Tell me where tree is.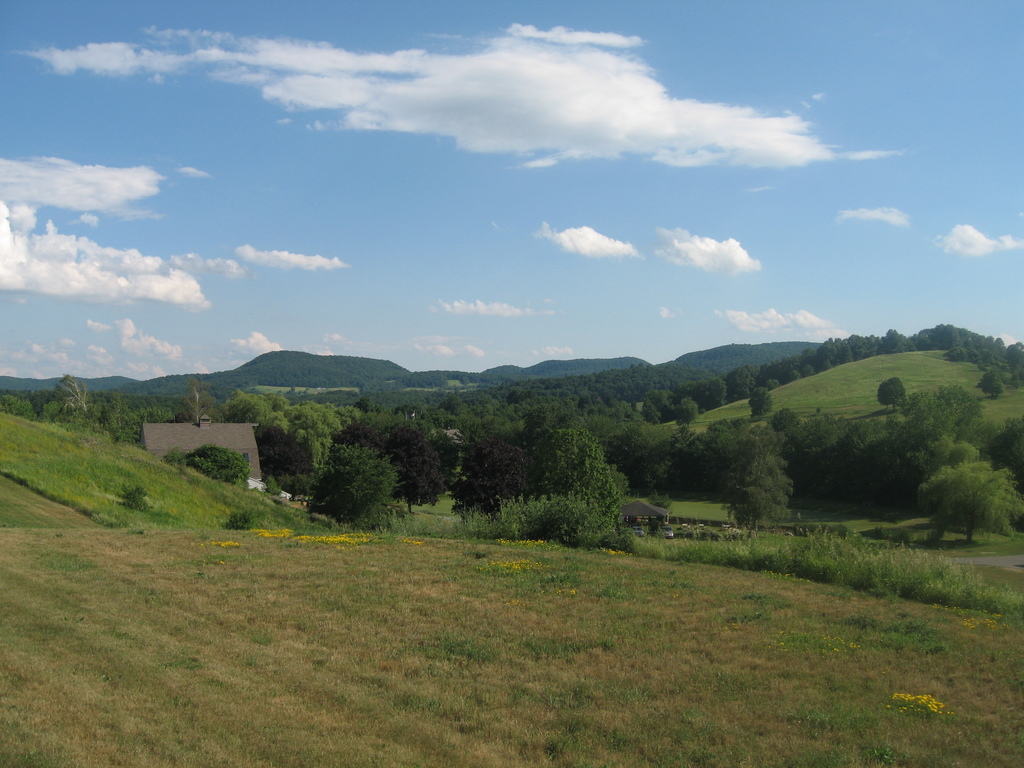
tree is at <region>877, 374, 906, 410</region>.
